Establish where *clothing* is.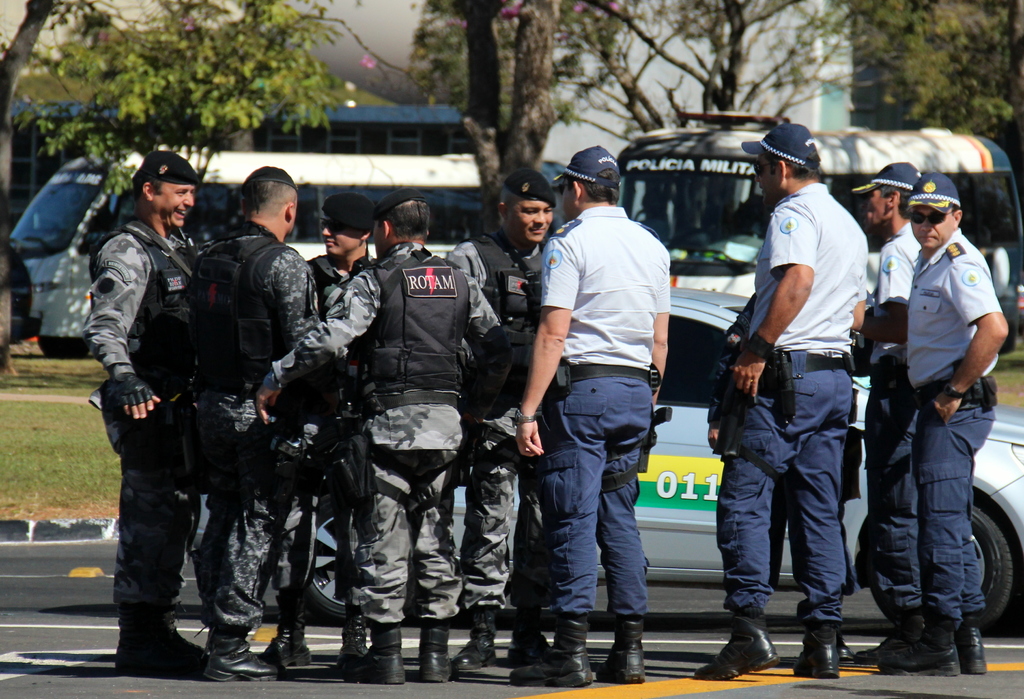
Established at (x1=175, y1=218, x2=323, y2=643).
